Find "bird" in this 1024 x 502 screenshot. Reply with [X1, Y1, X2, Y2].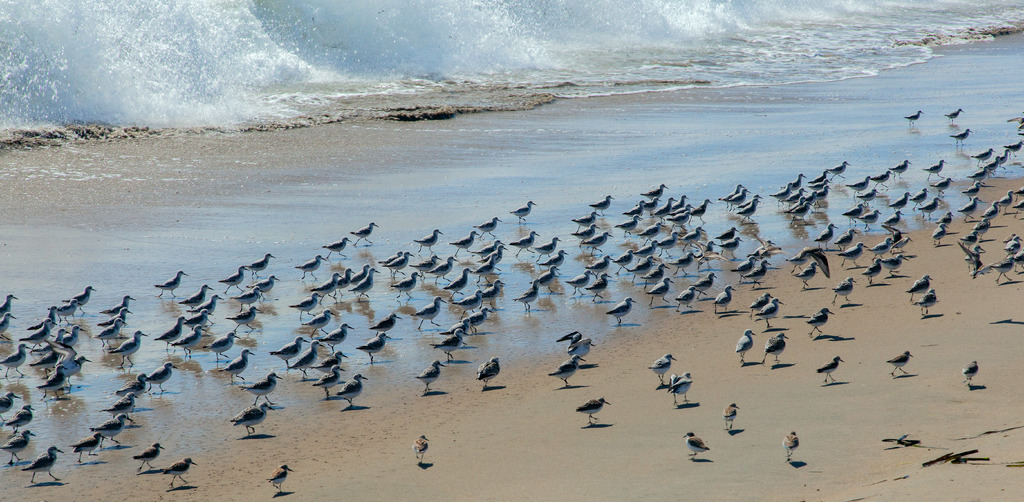
[826, 156, 852, 178].
